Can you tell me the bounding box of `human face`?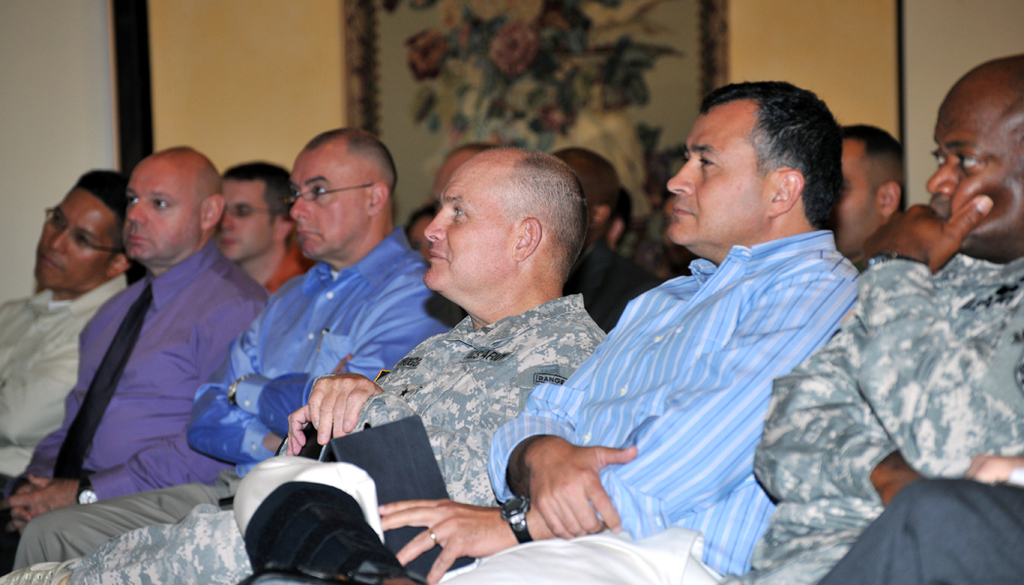
291 155 366 262.
